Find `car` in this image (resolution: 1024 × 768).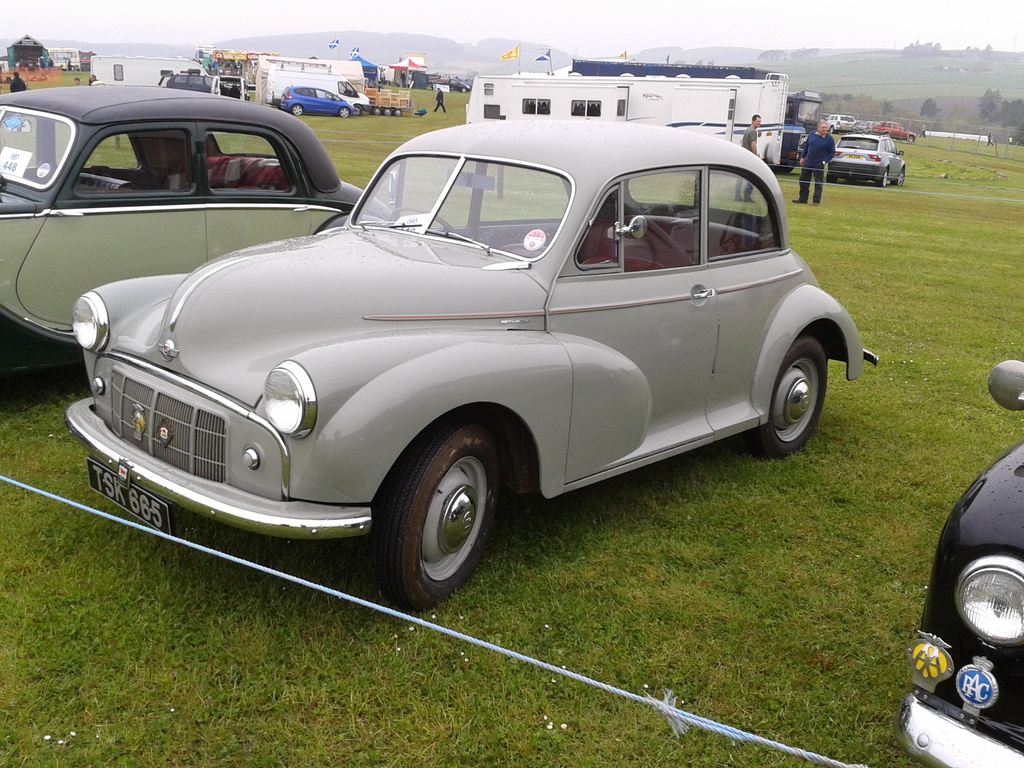
431 77 470 93.
